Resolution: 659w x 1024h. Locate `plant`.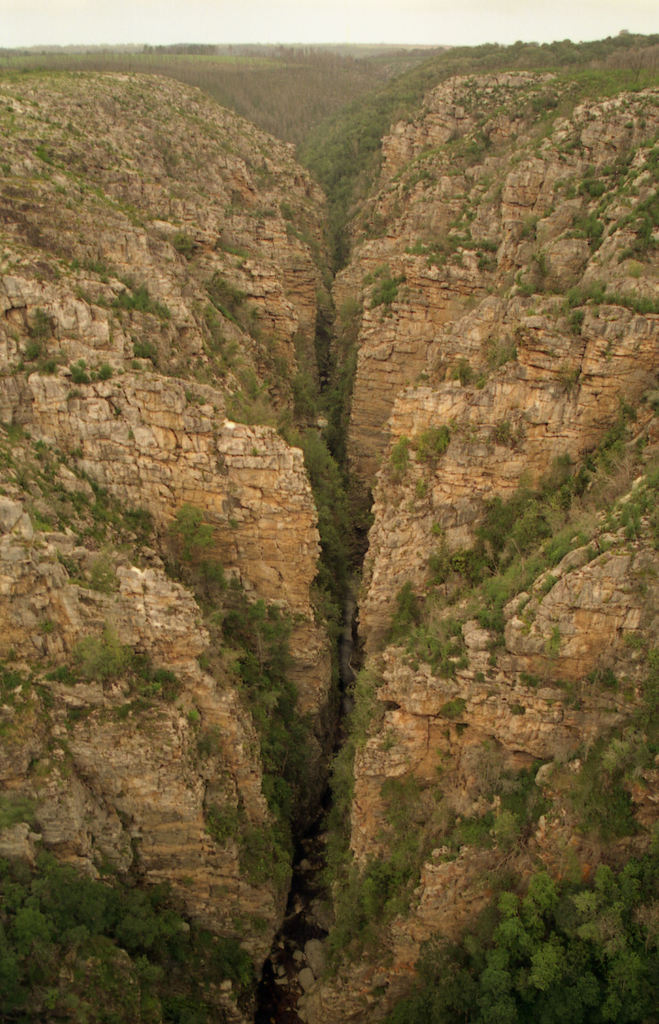
[15,353,29,369].
